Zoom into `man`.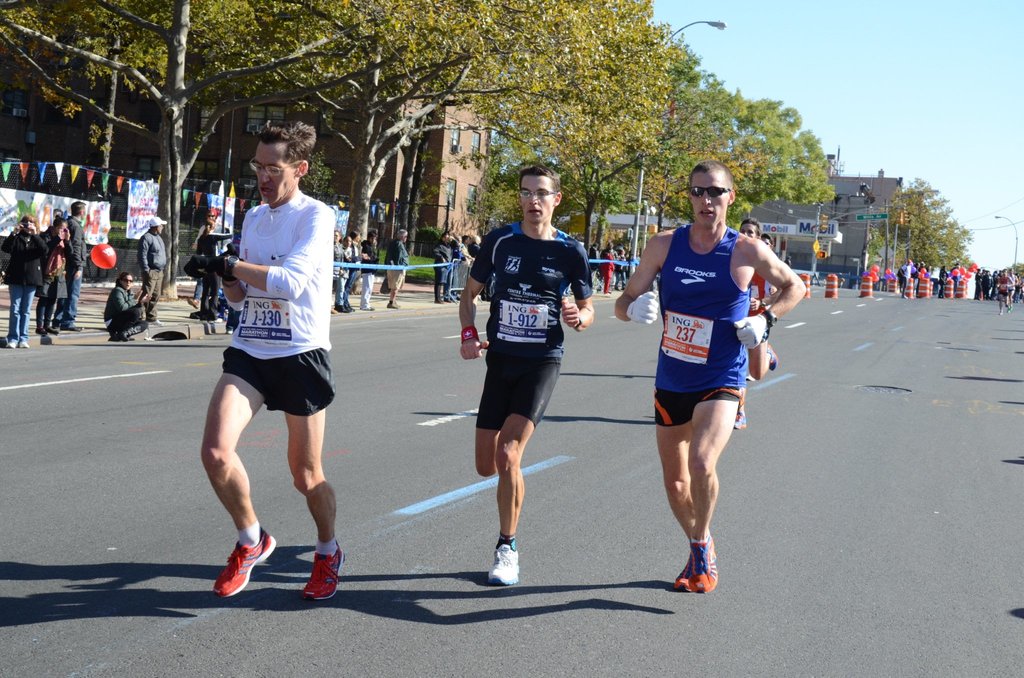
Zoom target: {"x1": 456, "y1": 161, "x2": 592, "y2": 585}.
